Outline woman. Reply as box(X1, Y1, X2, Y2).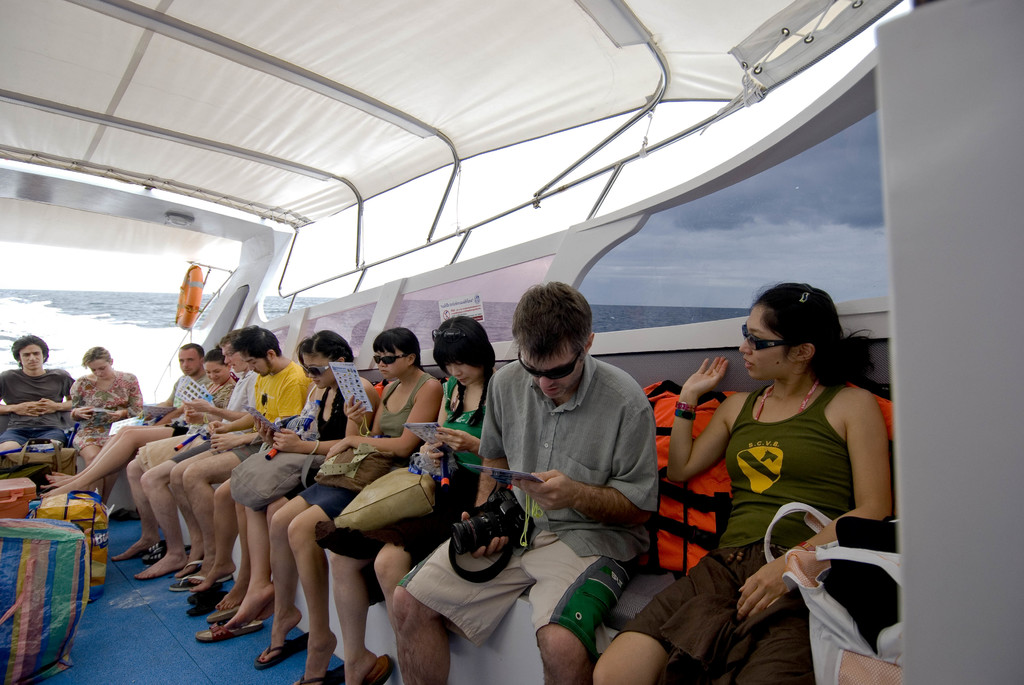
box(257, 327, 442, 684).
